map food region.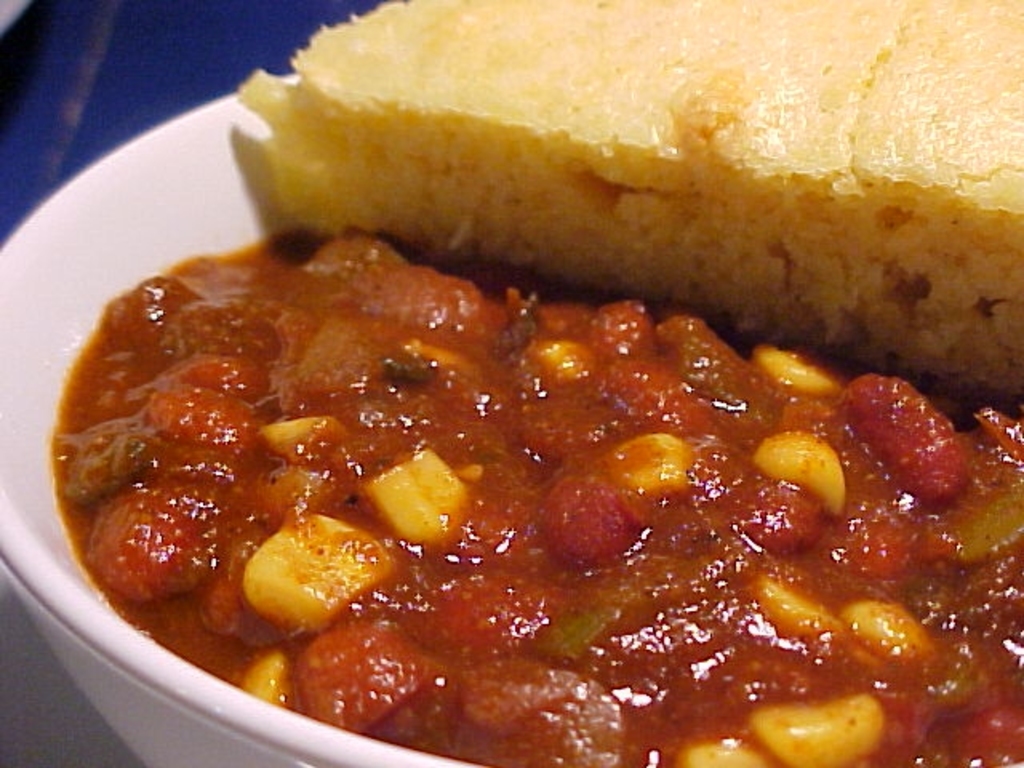
Mapped to 221/0/1022/403.
